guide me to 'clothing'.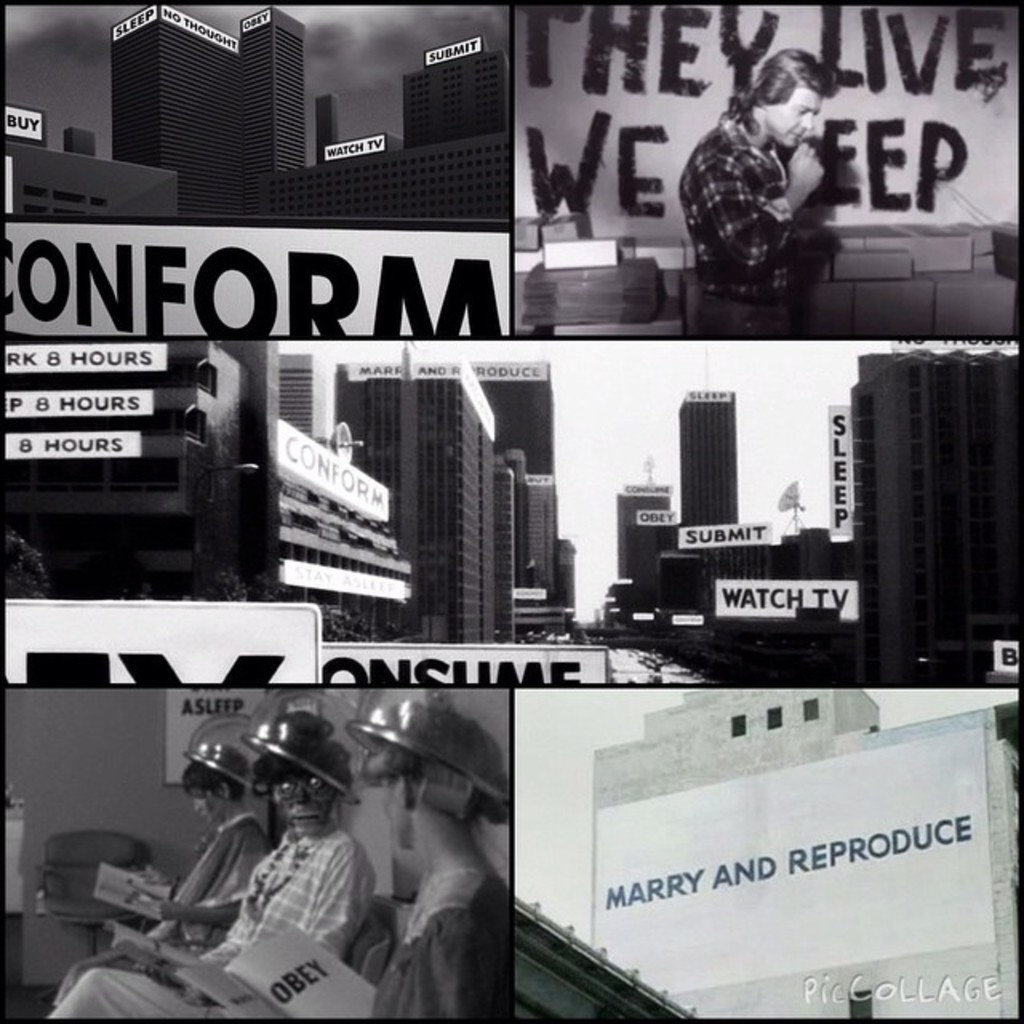
Guidance: {"x1": 51, "y1": 824, "x2": 368, "y2": 1021}.
